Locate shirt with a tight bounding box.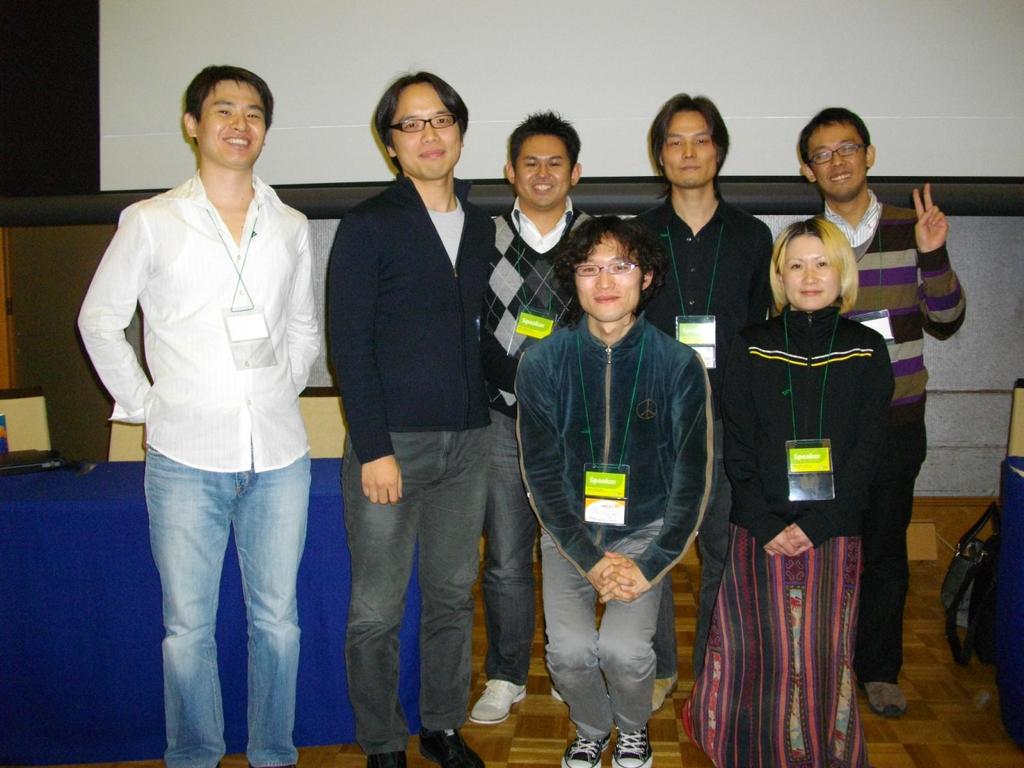
bbox=(72, 171, 322, 477).
